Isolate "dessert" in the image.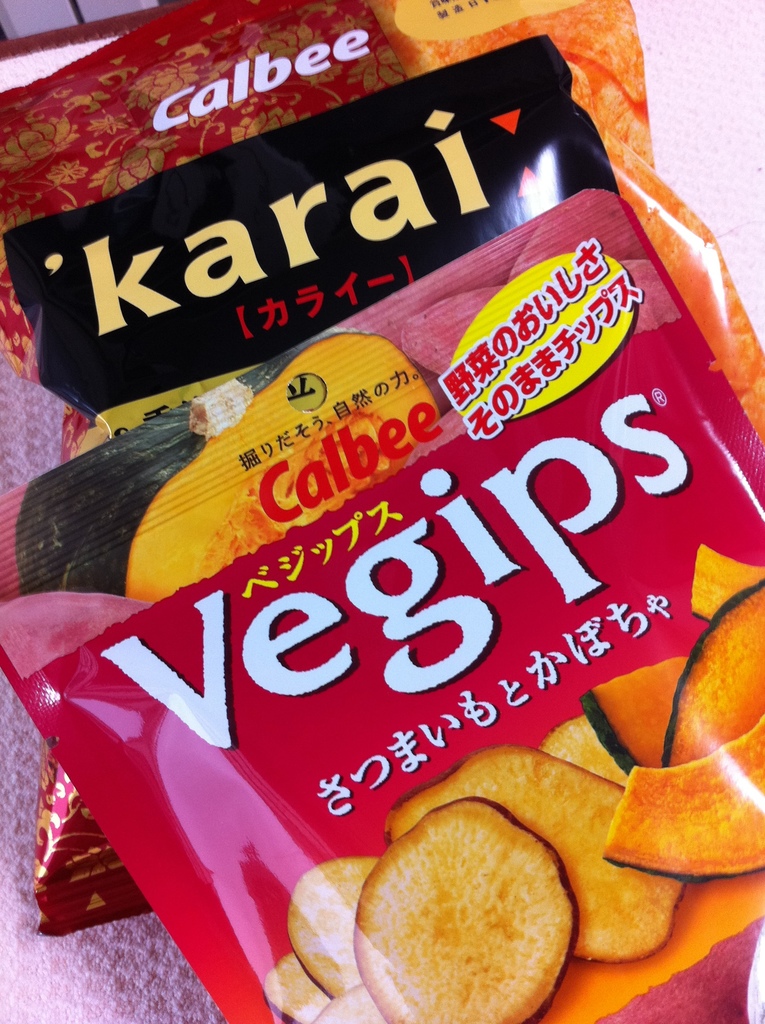
Isolated region: detection(289, 862, 380, 1007).
